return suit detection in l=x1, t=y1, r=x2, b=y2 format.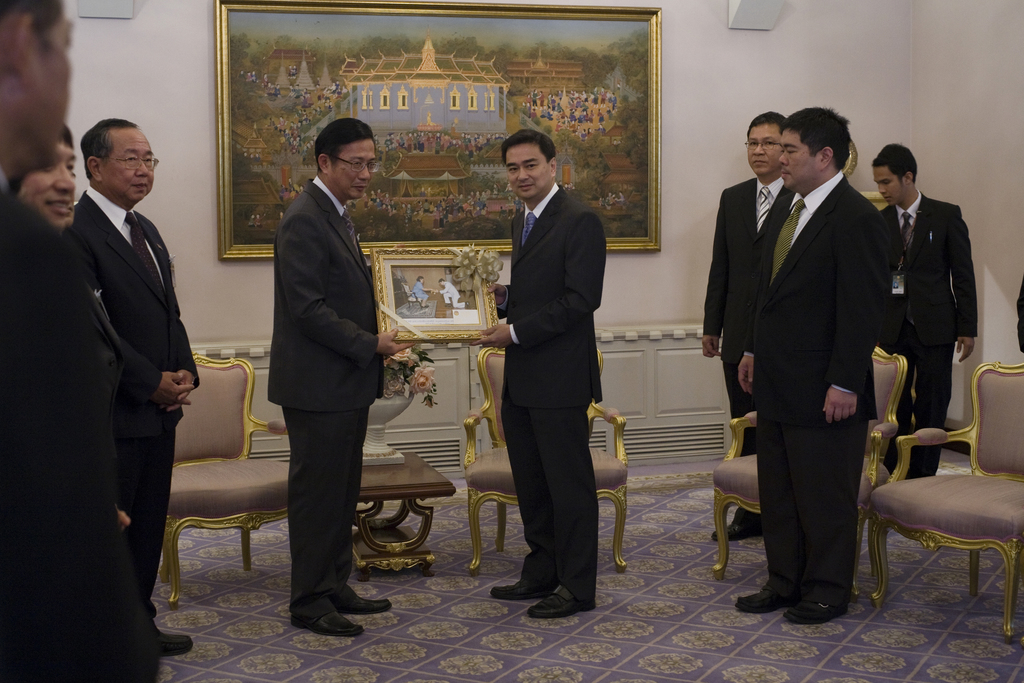
l=500, t=179, r=609, b=598.
